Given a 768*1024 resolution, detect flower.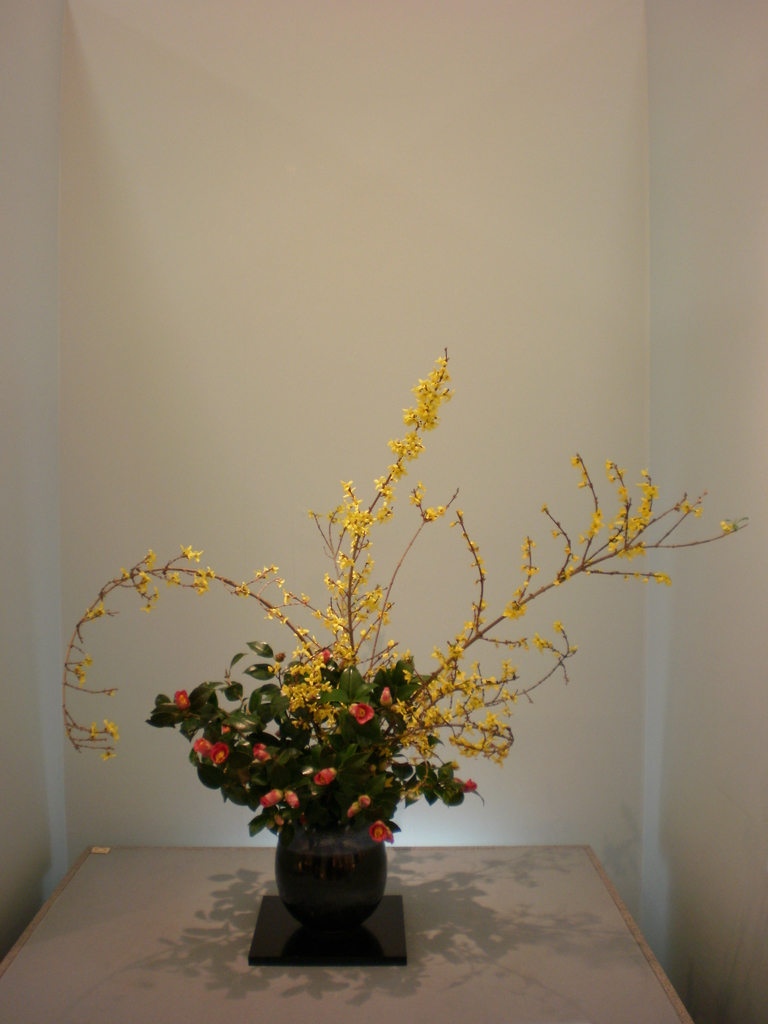
bbox=(212, 741, 232, 767).
